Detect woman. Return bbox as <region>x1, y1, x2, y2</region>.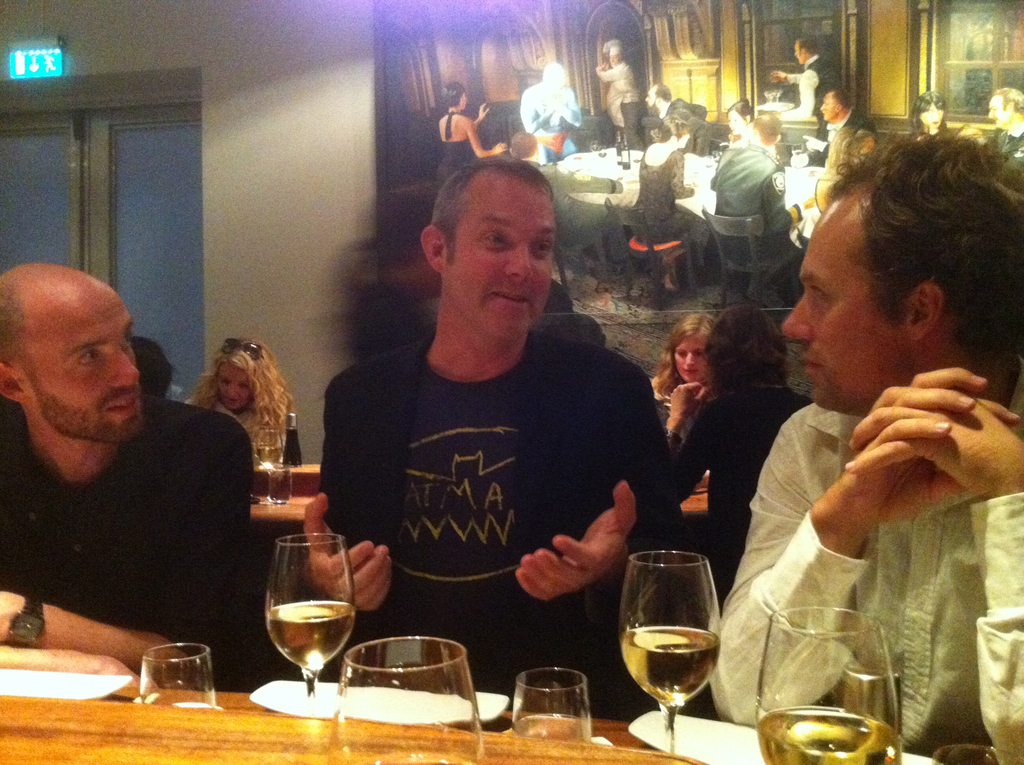
<region>908, 90, 947, 135</region>.
